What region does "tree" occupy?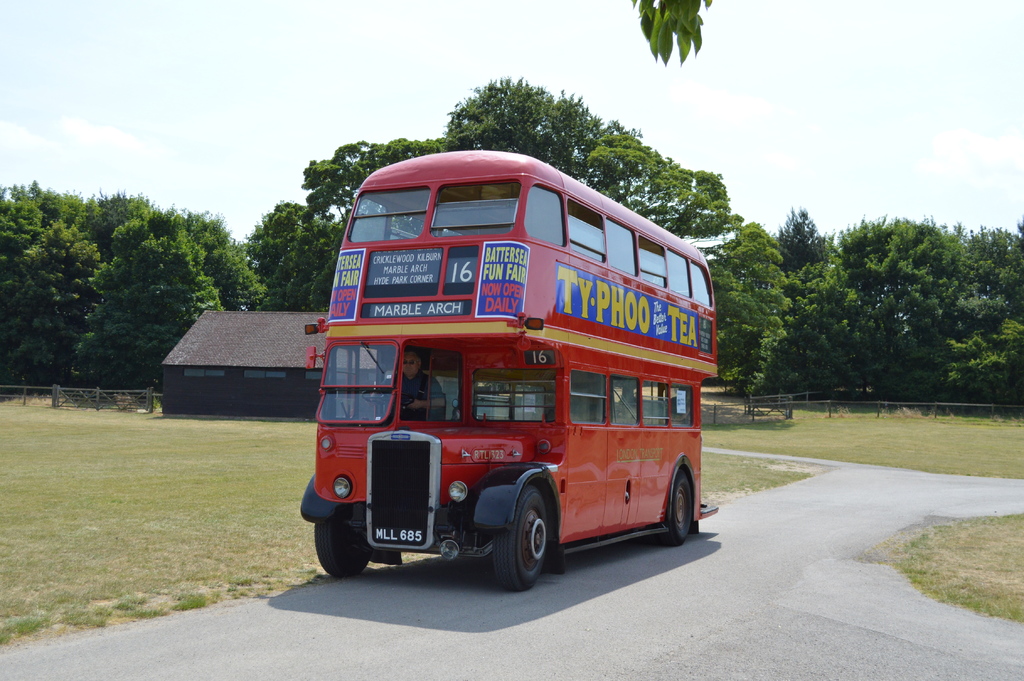
BBox(74, 192, 153, 247).
